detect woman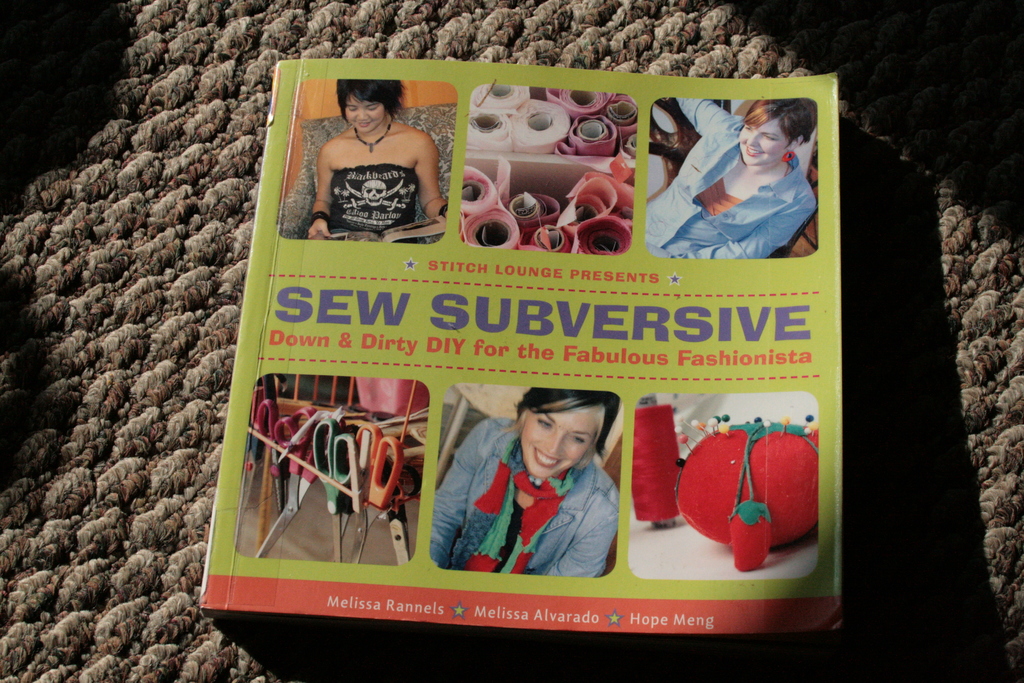
crop(305, 77, 451, 245)
